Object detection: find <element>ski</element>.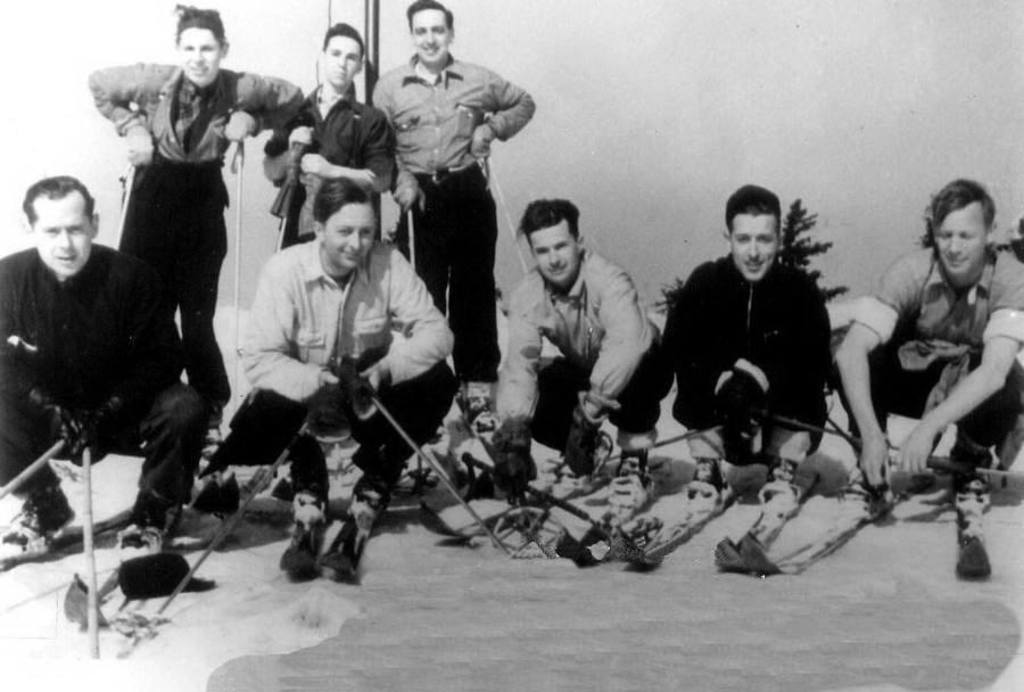
x1=71 y1=553 x2=124 y2=624.
